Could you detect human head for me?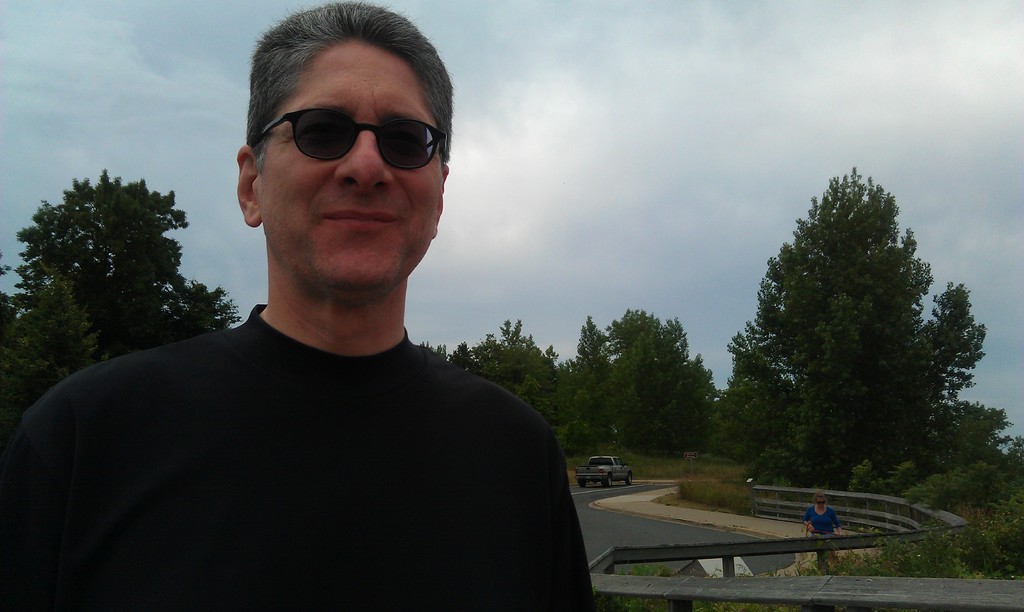
Detection result: (left=814, top=494, right=824, bottom=511).
